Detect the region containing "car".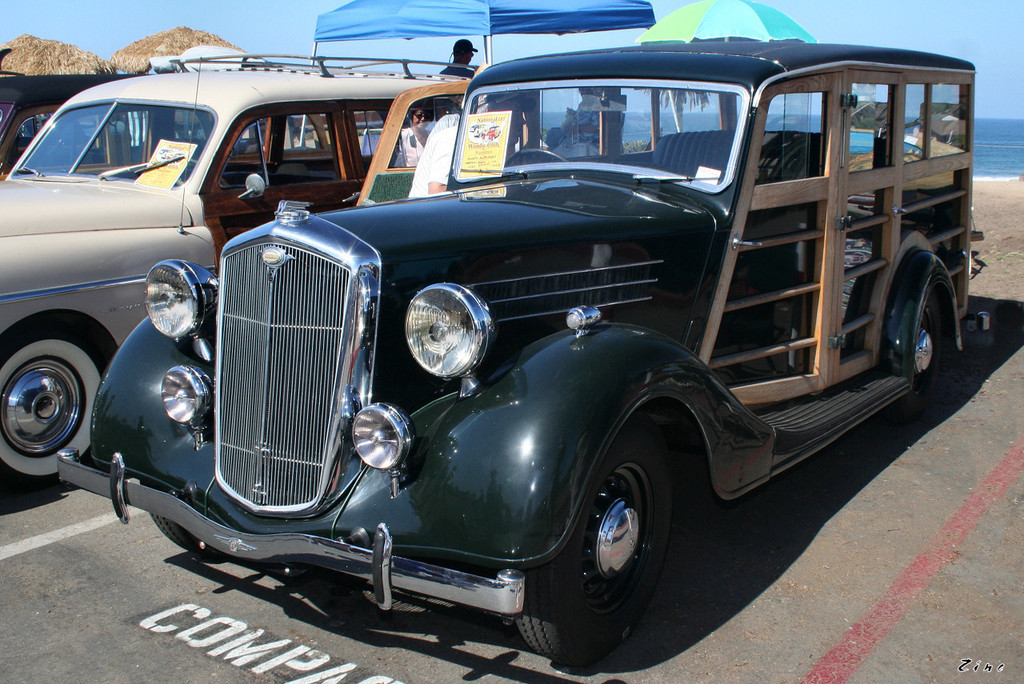
rect(56, 38, 982, 668).
